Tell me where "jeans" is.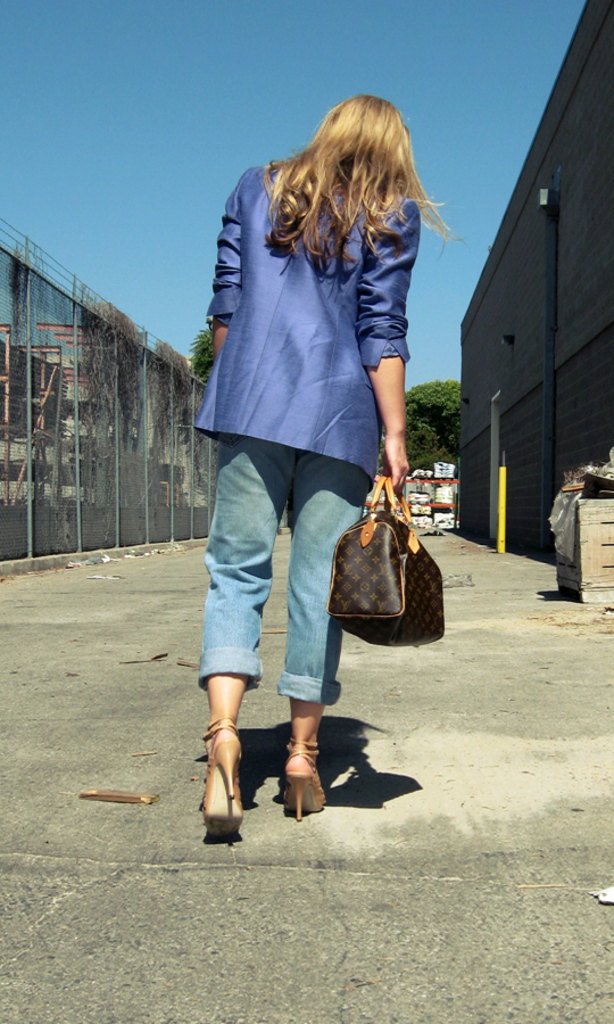
"jeans" is at 205,421,376,758.
